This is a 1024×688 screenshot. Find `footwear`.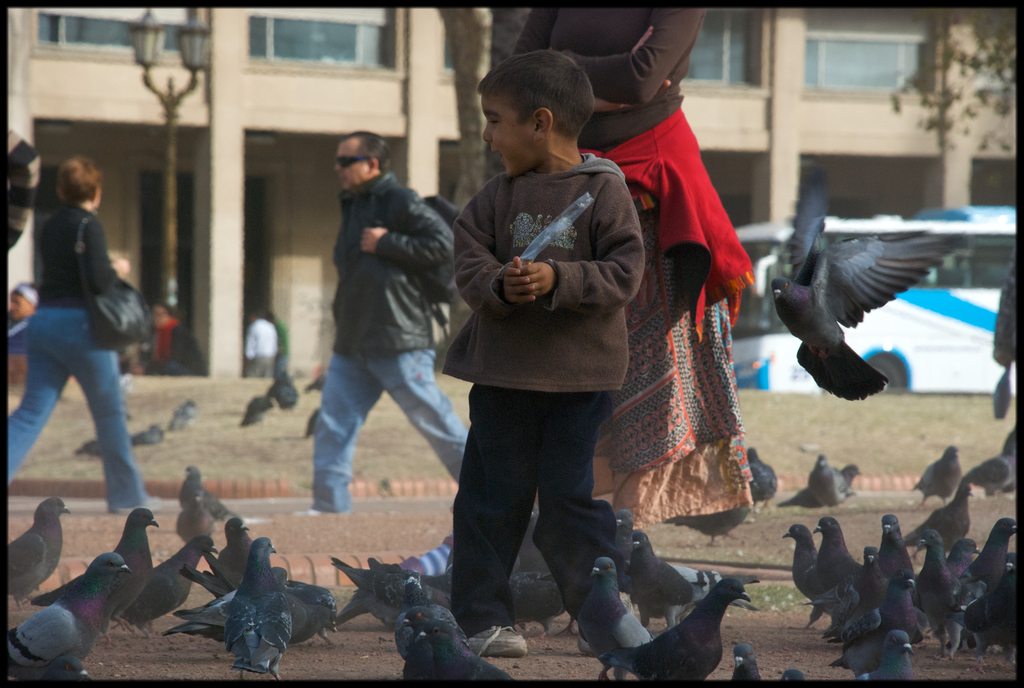
Bounding box: 461,620,530,676.
